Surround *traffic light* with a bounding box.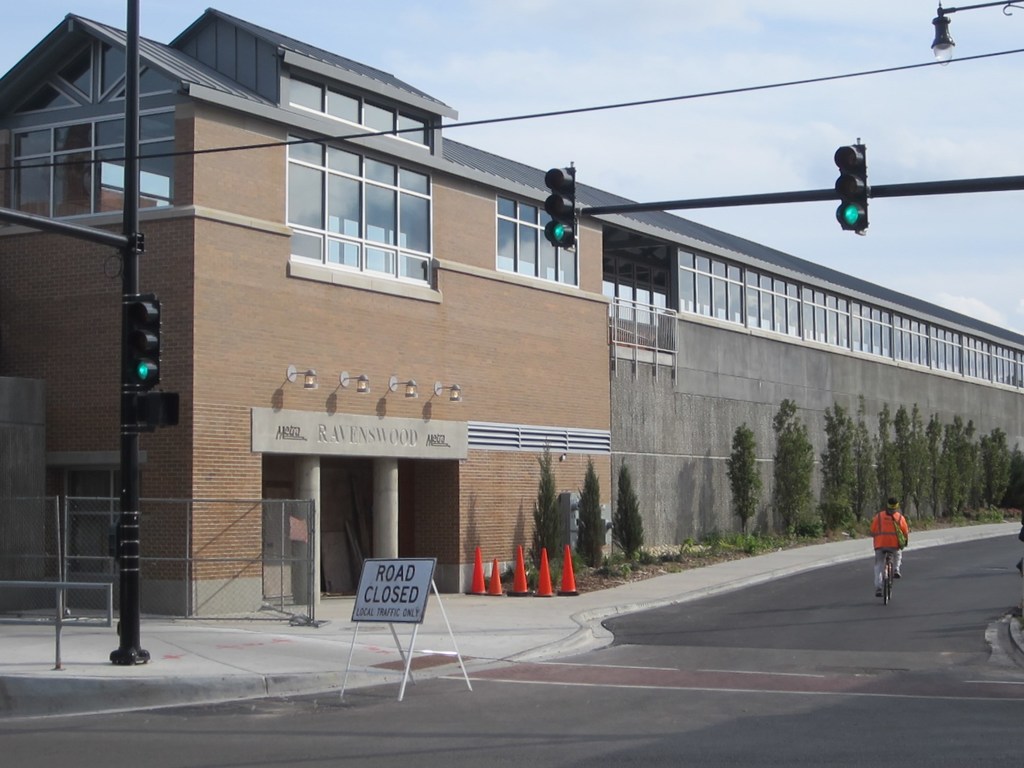
(831,138,867,234).
